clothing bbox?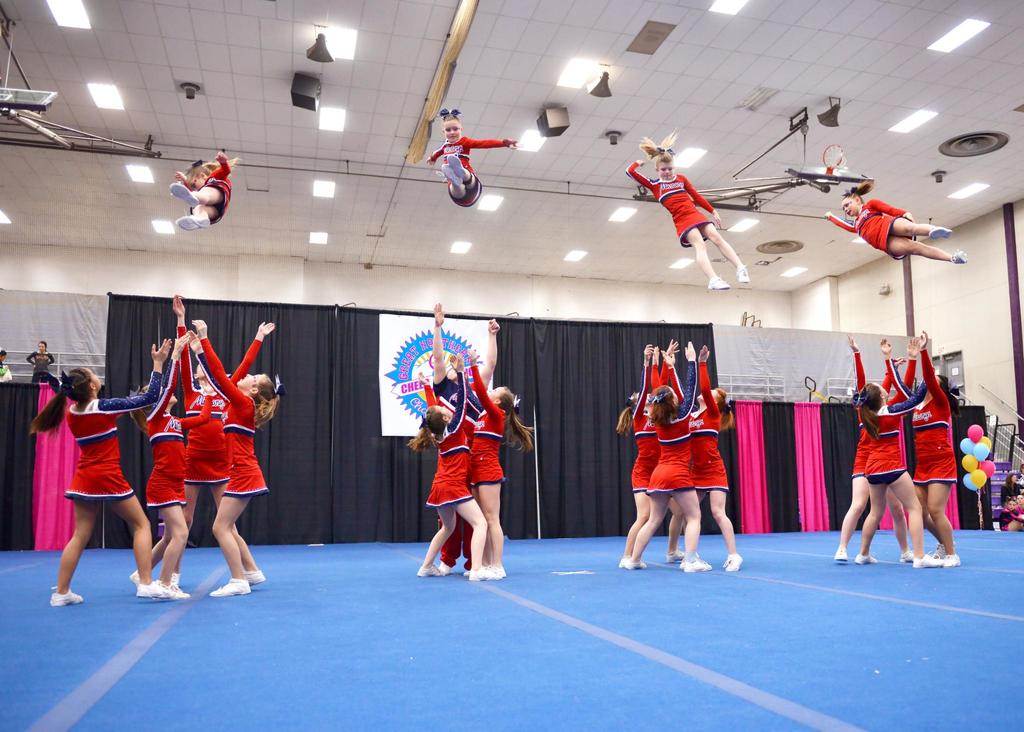
left=191, top=153, right=232, bottom=222
